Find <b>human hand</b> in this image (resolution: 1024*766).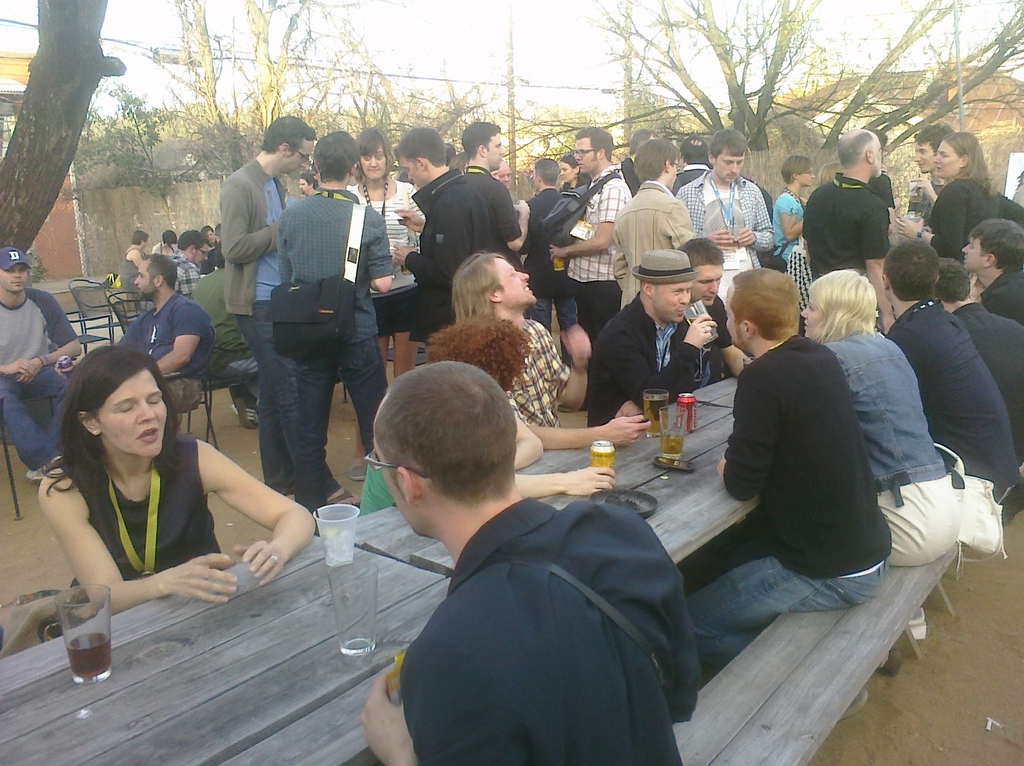
bbox=(6, 357, 36, 372).
